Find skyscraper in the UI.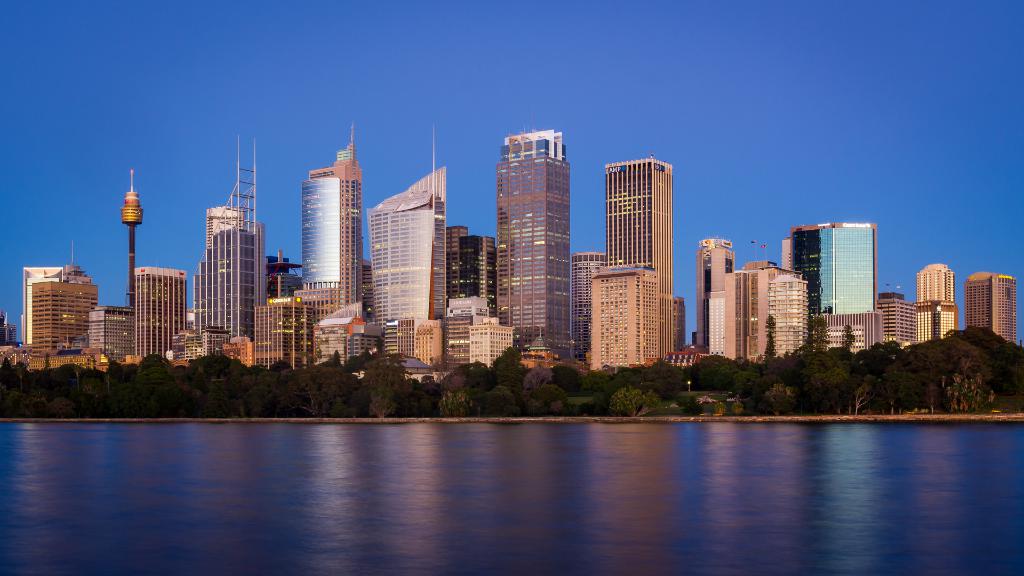
UI element at box(136, 269, 189, 366).
